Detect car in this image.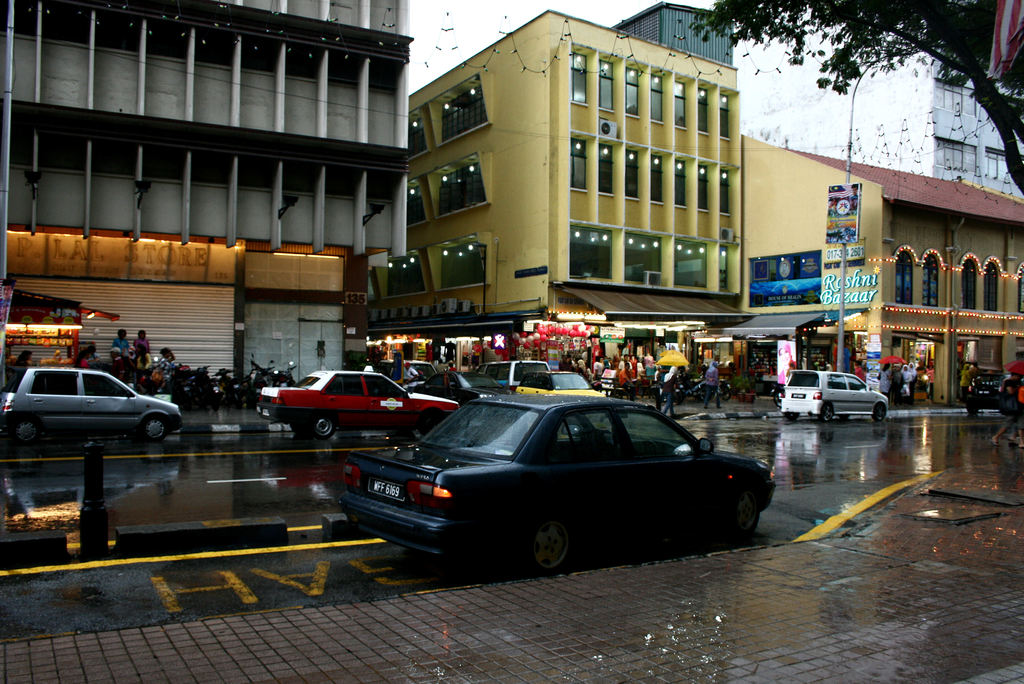
Detection: box(964, 373, 1010, 420).
